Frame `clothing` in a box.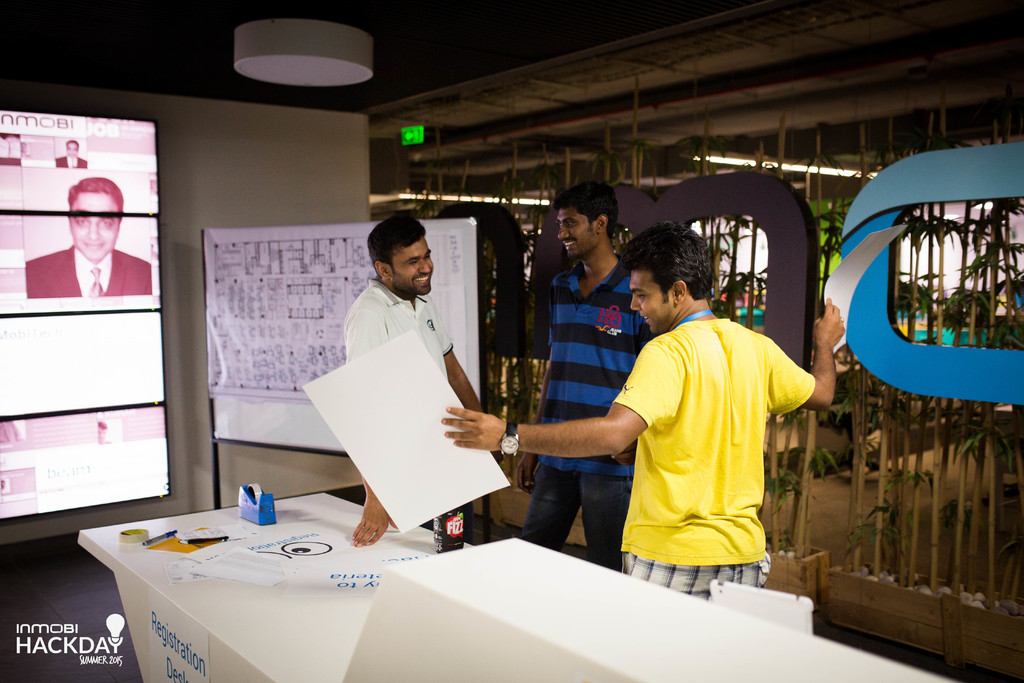
{"left": 337, "top": 284, "right": 460, "bottom": 368}.
